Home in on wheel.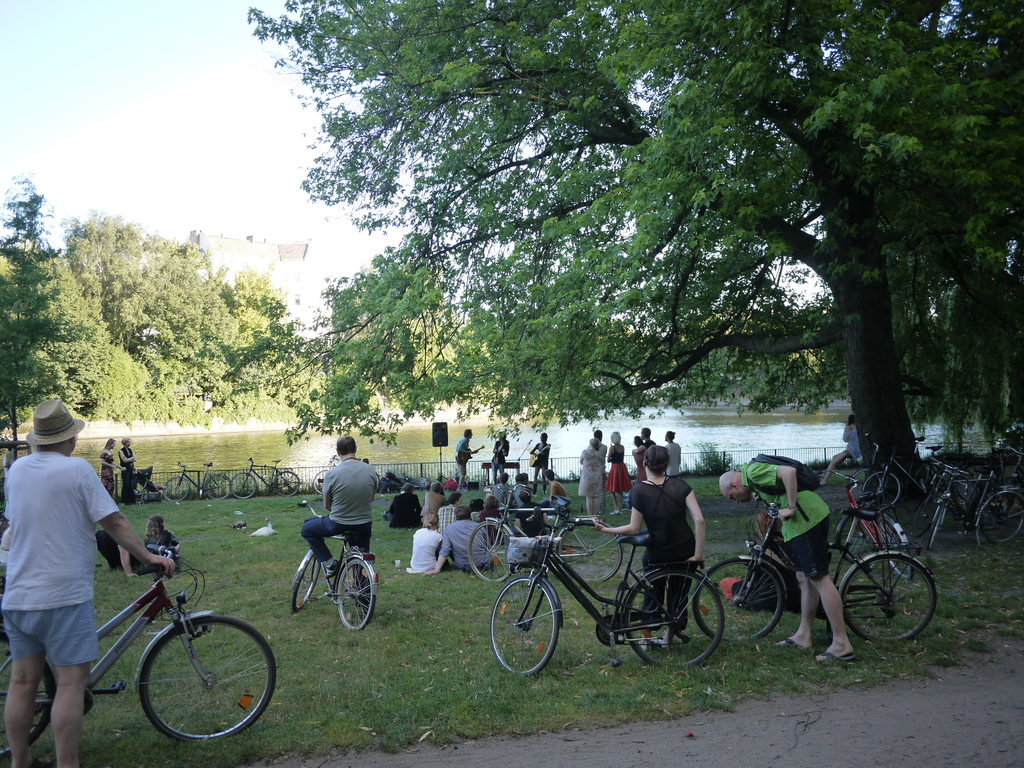
Homed in at detection(140, 611, 278, 744).
